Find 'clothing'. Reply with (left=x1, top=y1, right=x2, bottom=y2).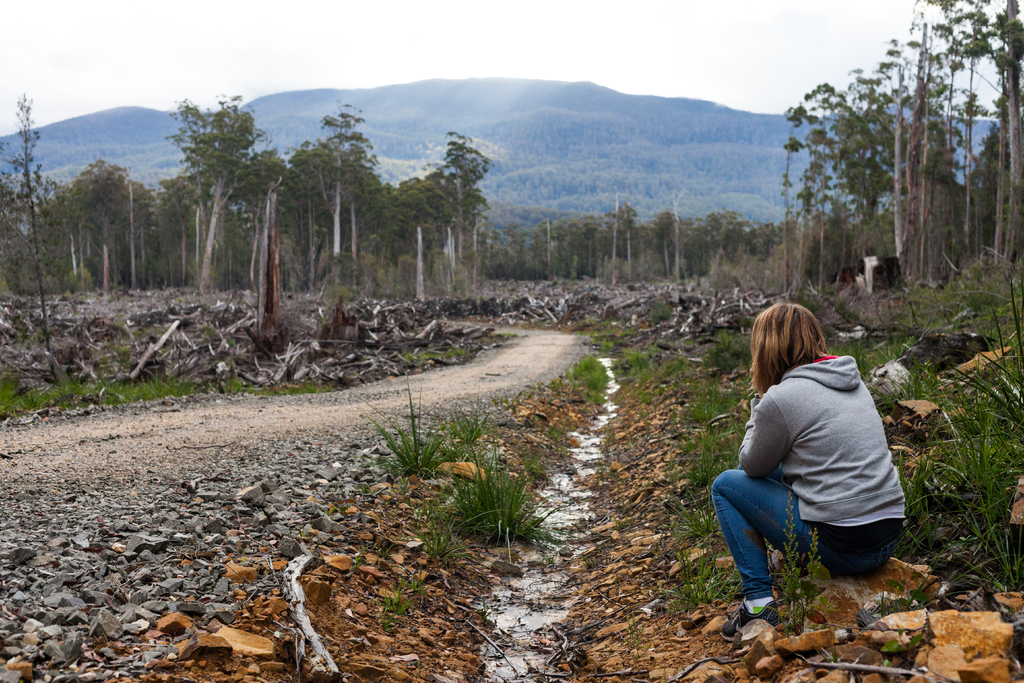
(left=721, top=328, right=907, bottom=585).
